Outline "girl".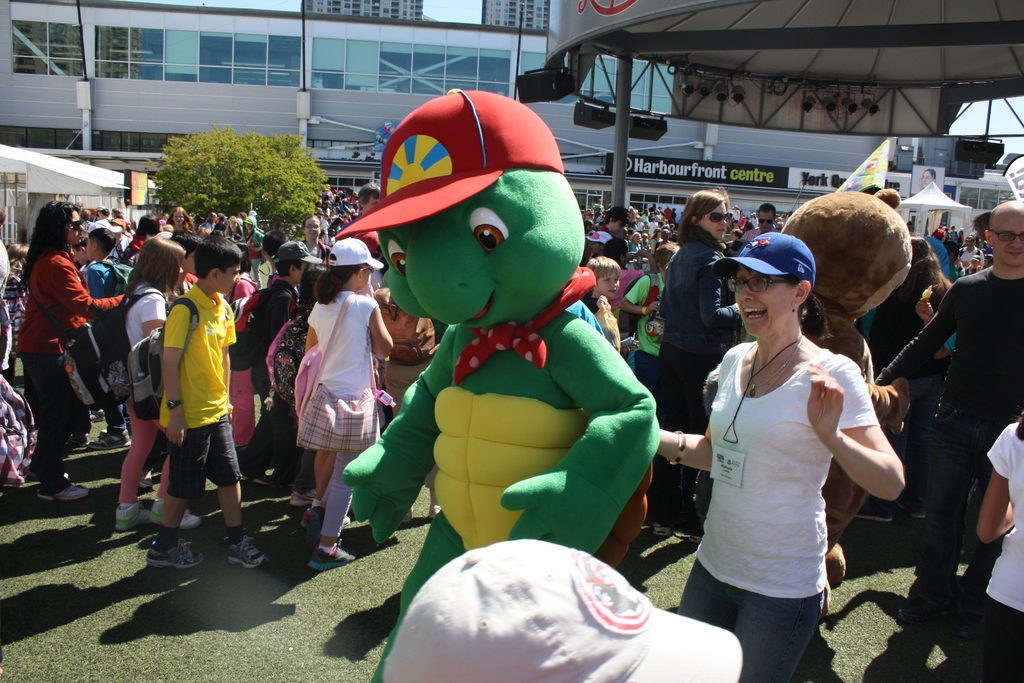
Outline: box(651, 229, 664, 254).
